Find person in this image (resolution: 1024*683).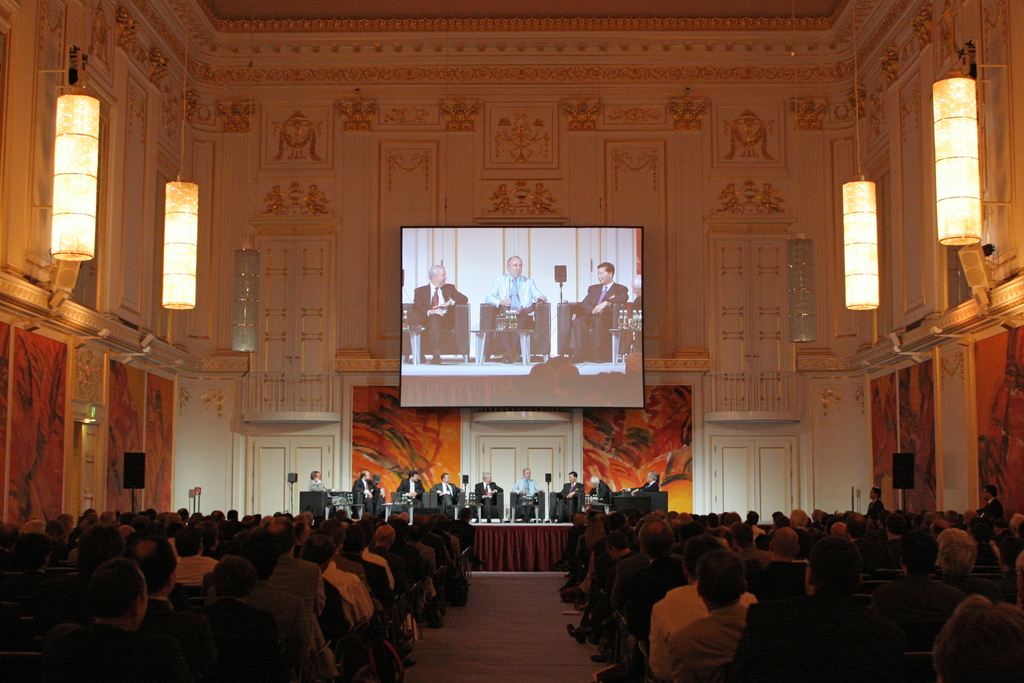
{"left": 431, "top": 473, "right": 465, "bottom": 509}.
